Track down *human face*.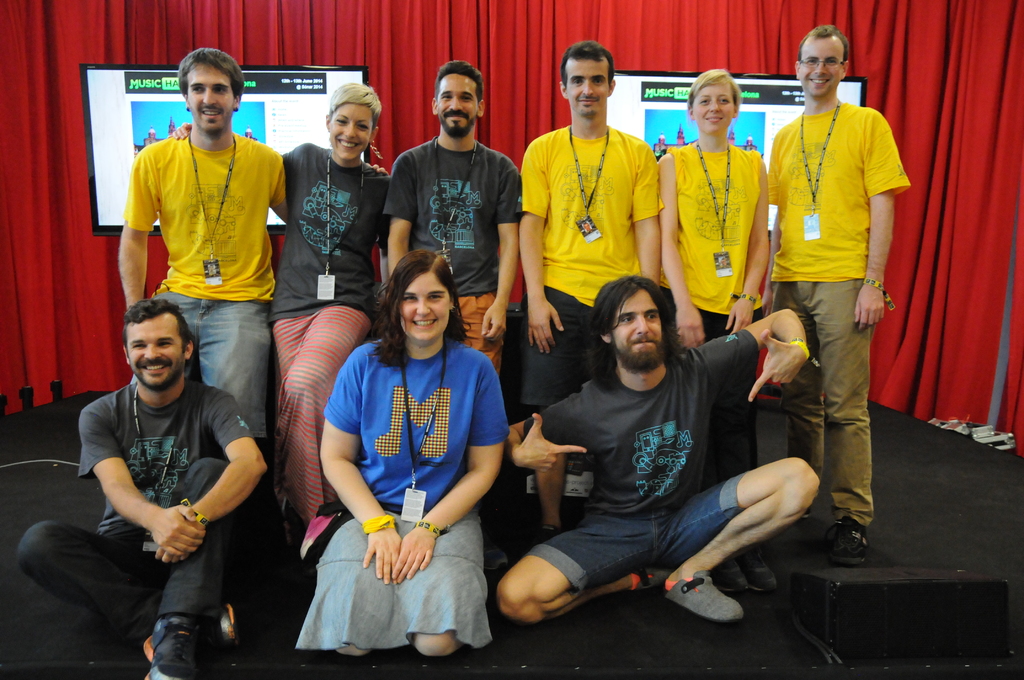
Tracked to bbox=[797, 39, 842, 93].
